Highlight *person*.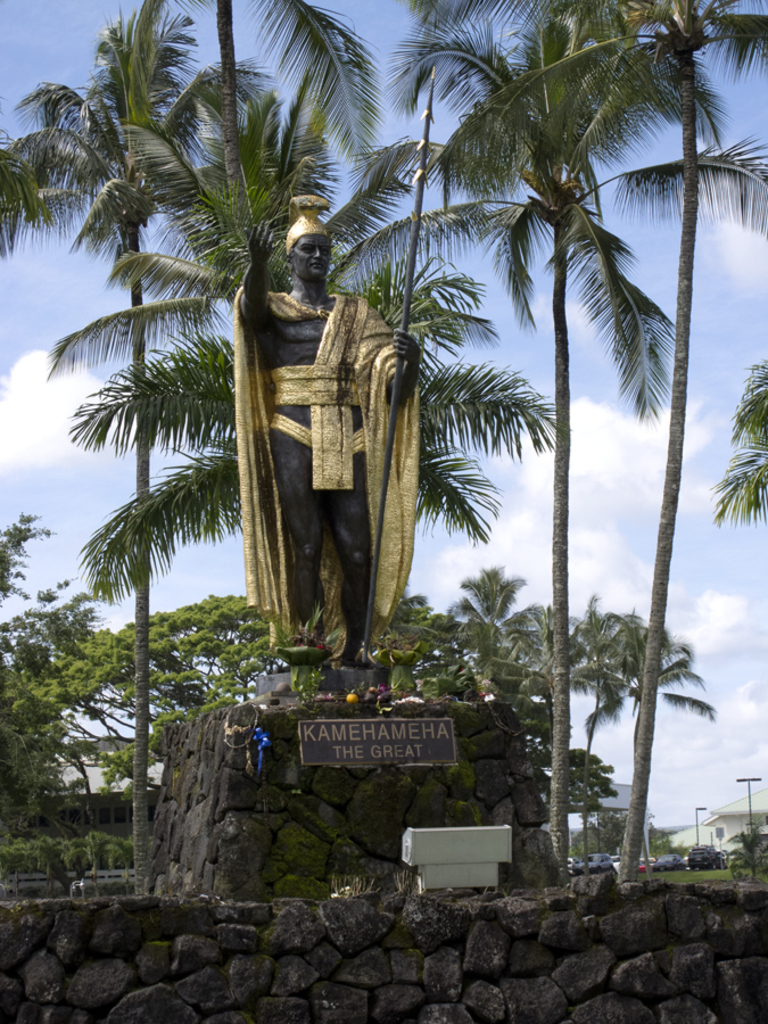
Highlighted region: Rect(232, 195, 421, 693).
